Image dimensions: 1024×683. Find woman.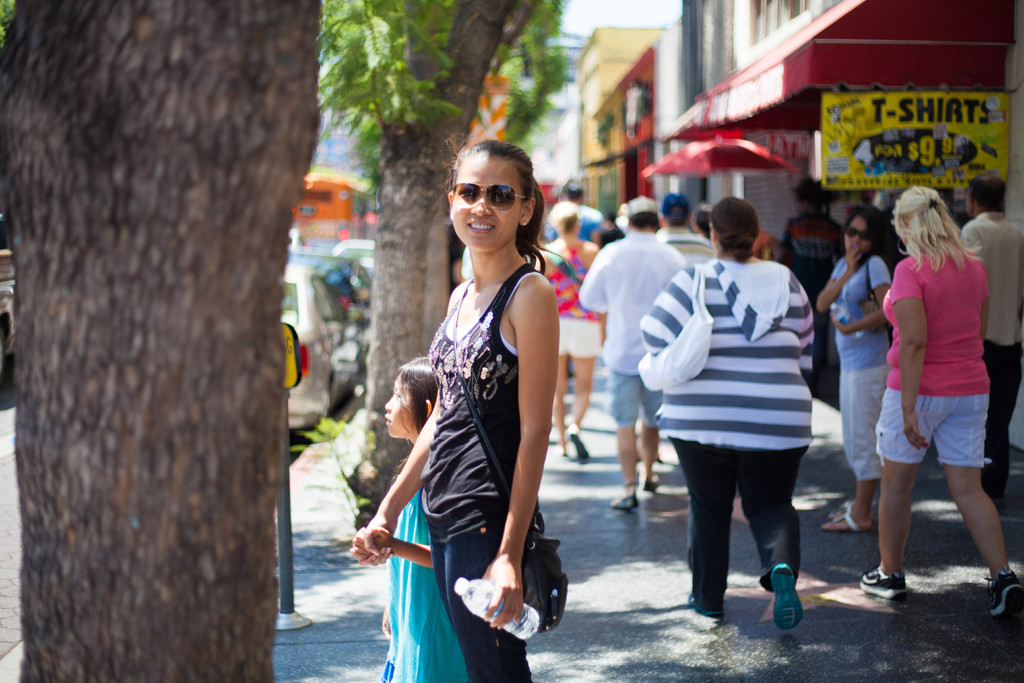
[left=388, top=119, right=577, bottom=682].
